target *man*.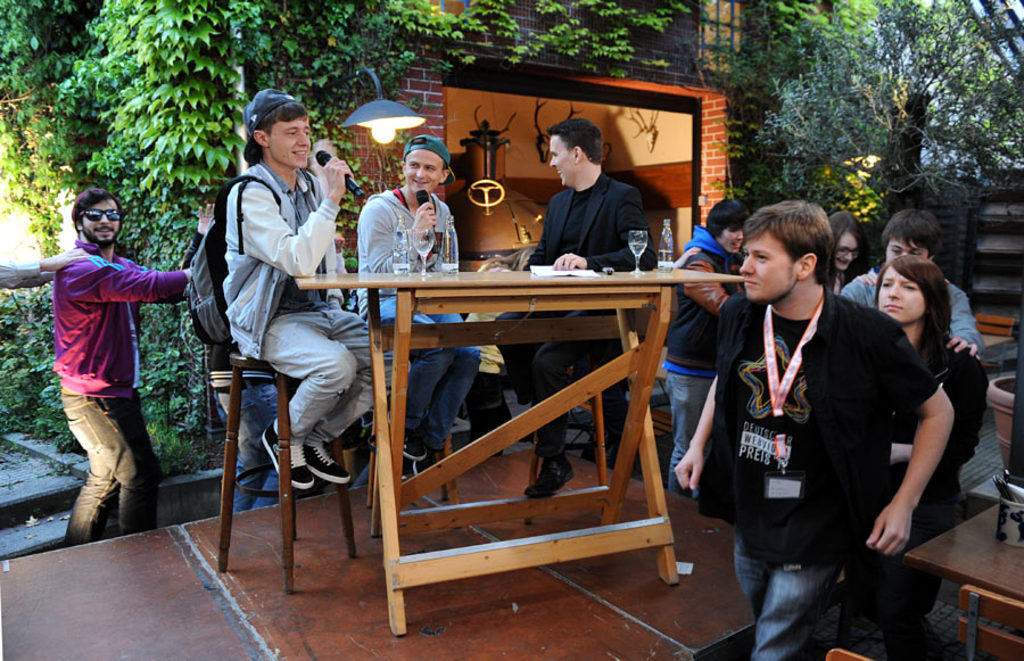
Target region: detection(674, 199, 953, 660).
